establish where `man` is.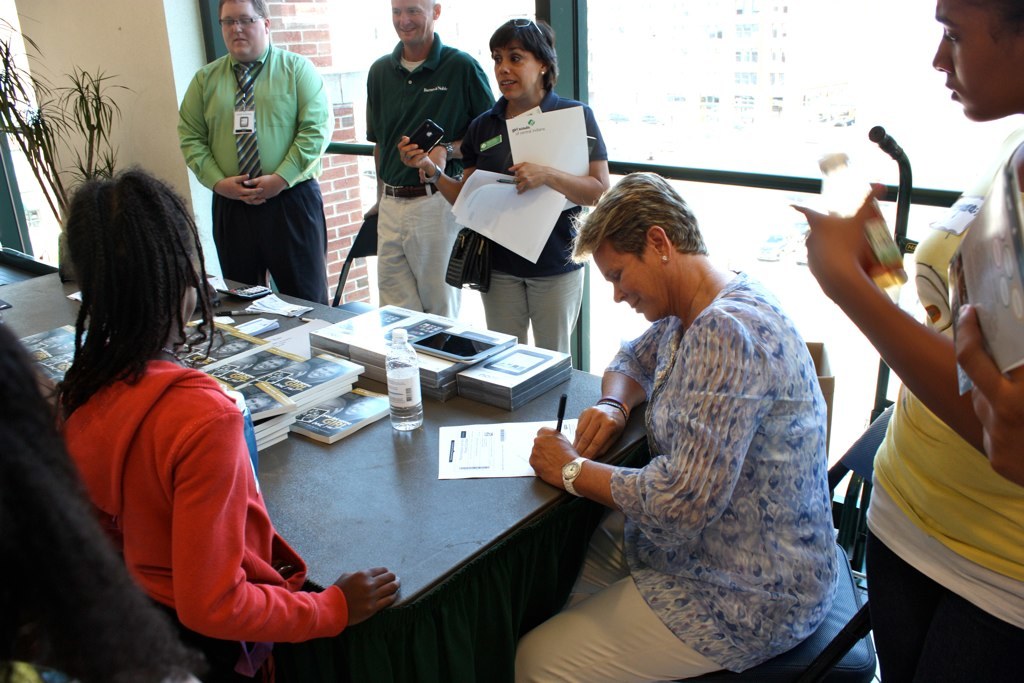
Established at [left=167, top=10, right=338, bottom=303].
